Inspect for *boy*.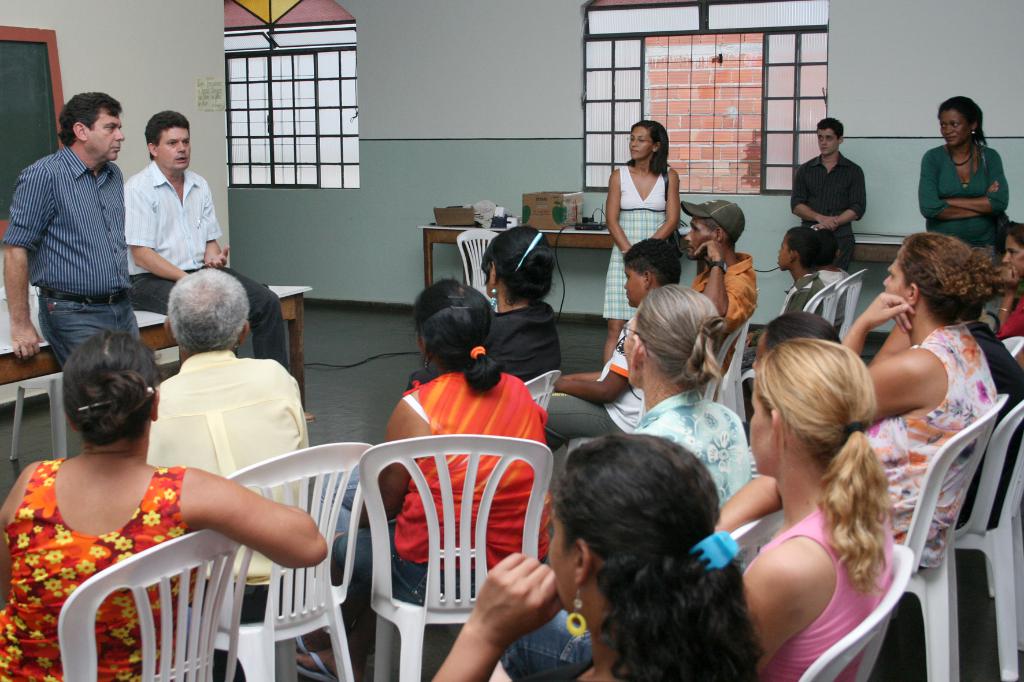
Inspection: bbox=[543, 237, 680, 455].
